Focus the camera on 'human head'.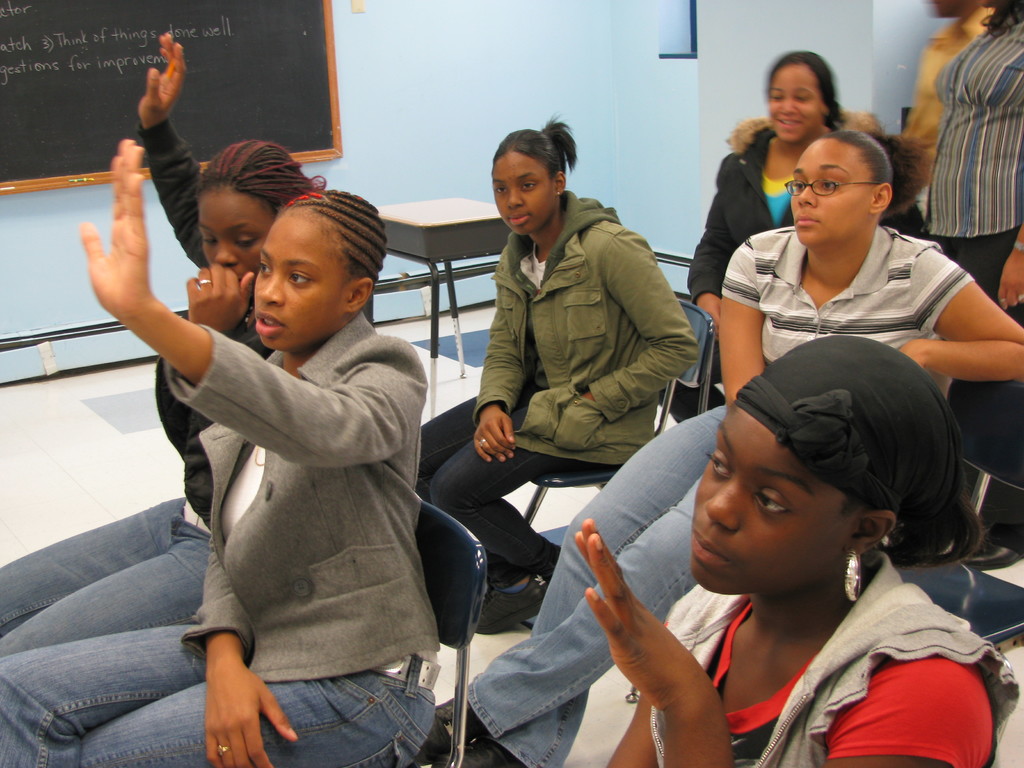
Focus region: bbox(767, 47, 839, 143).
